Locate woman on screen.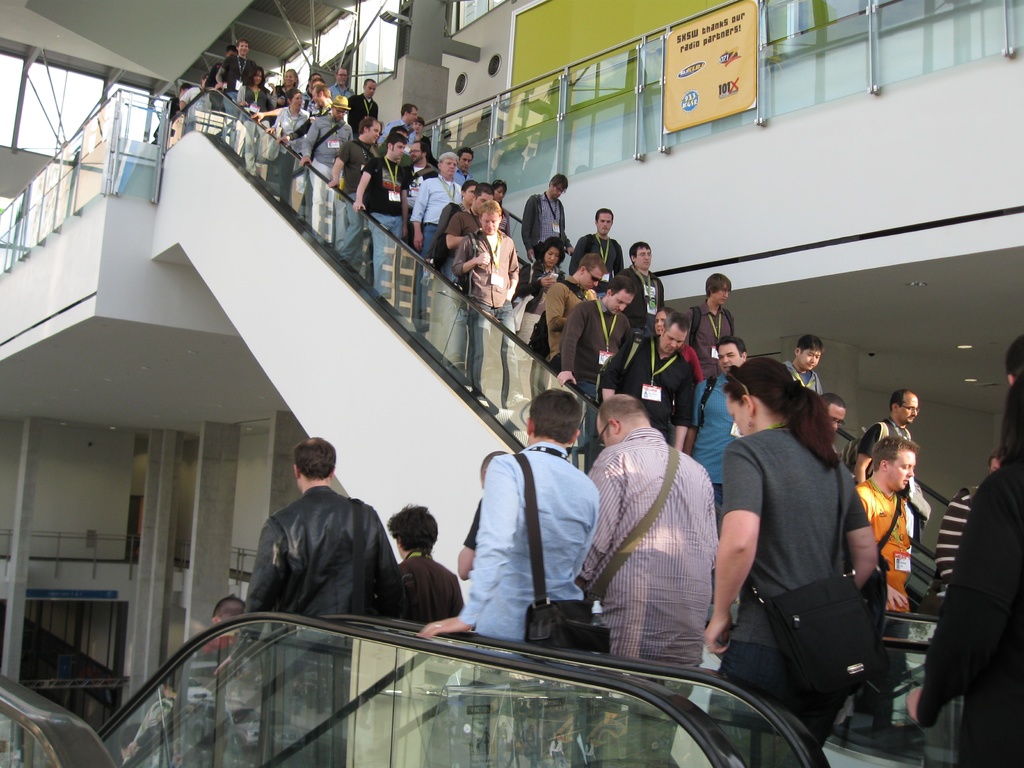
On screen at x1=653, y1=303, x2=703, y2=415.
